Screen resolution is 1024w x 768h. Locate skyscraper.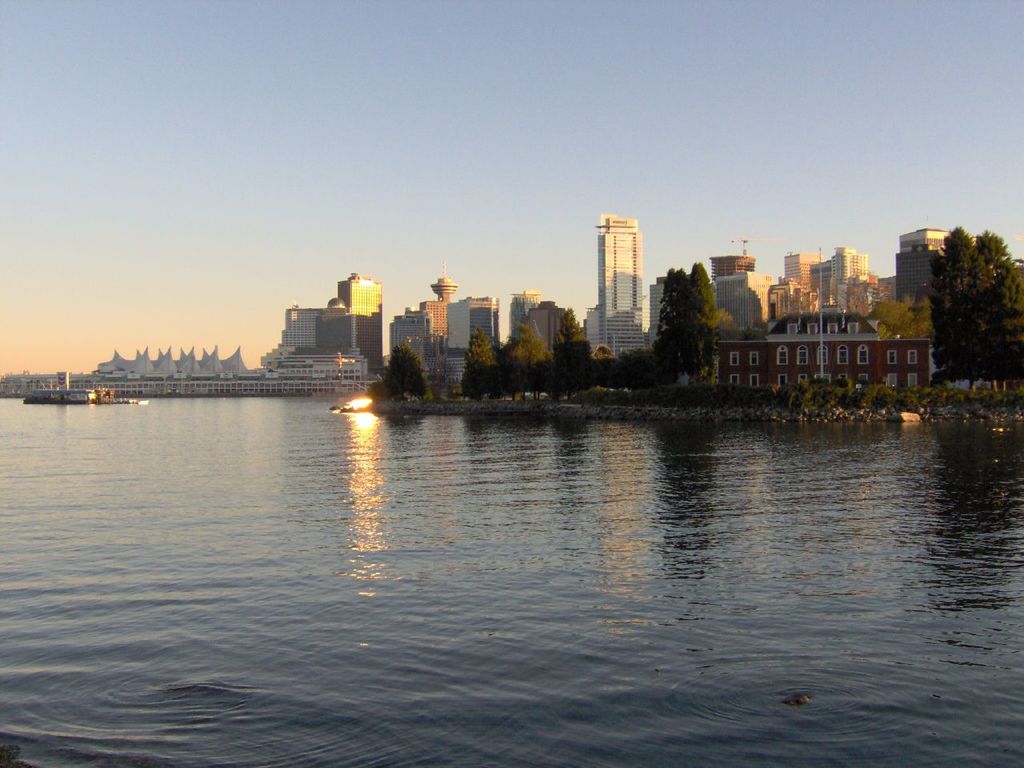
bbox=[711, 244, 759, 276].
